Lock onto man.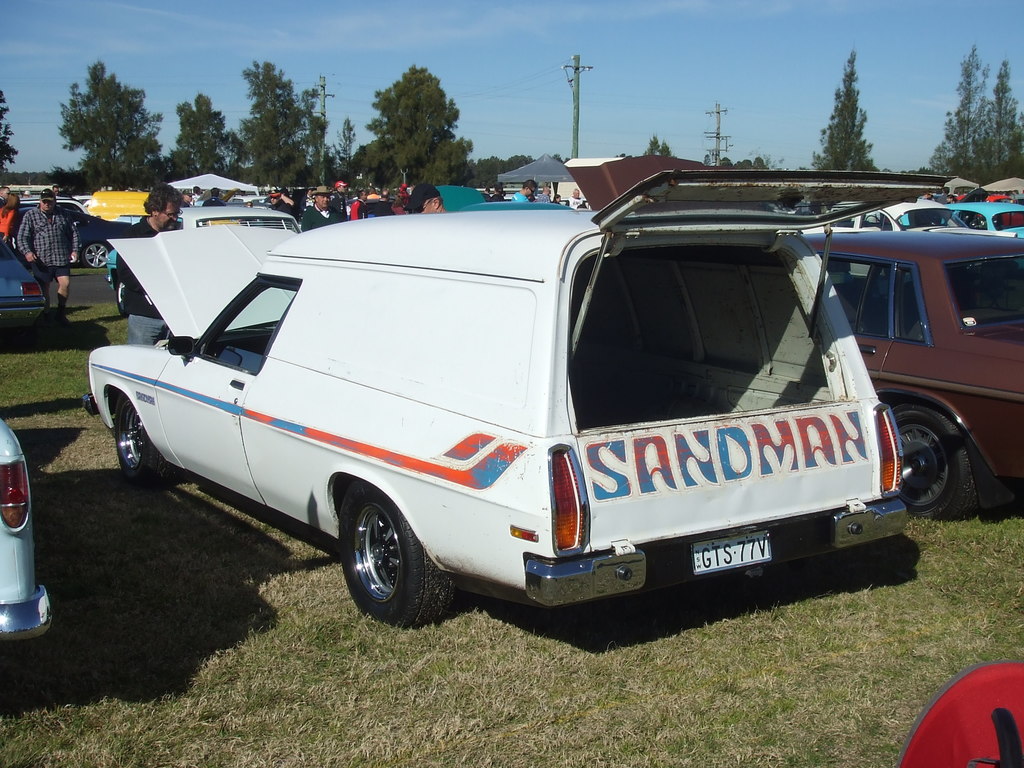
Locked: 0/188/12/209.
